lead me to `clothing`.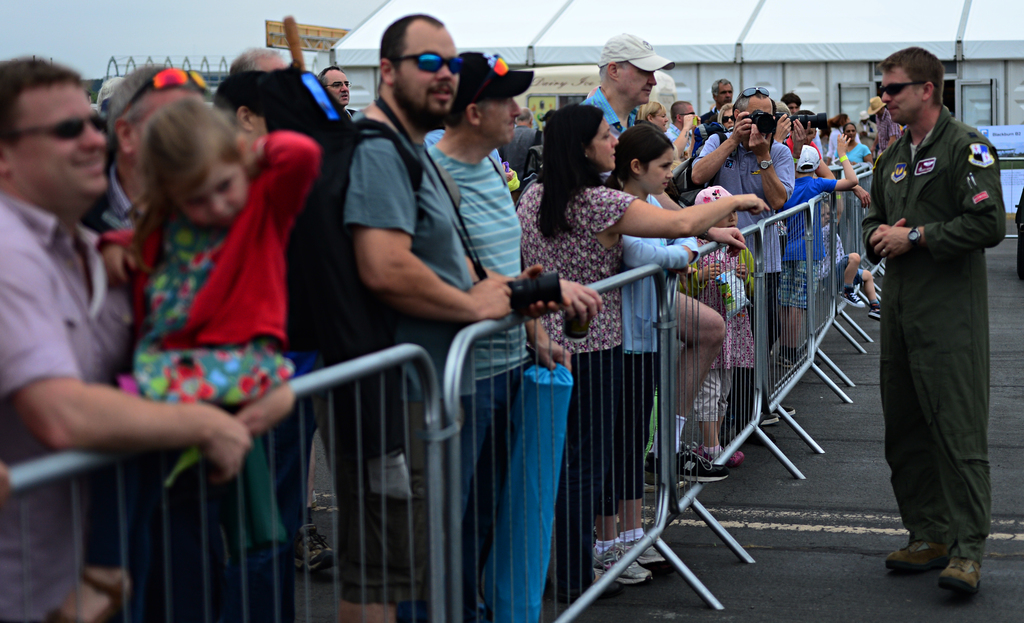
Lead to box(862, 108, 1021, 552).
